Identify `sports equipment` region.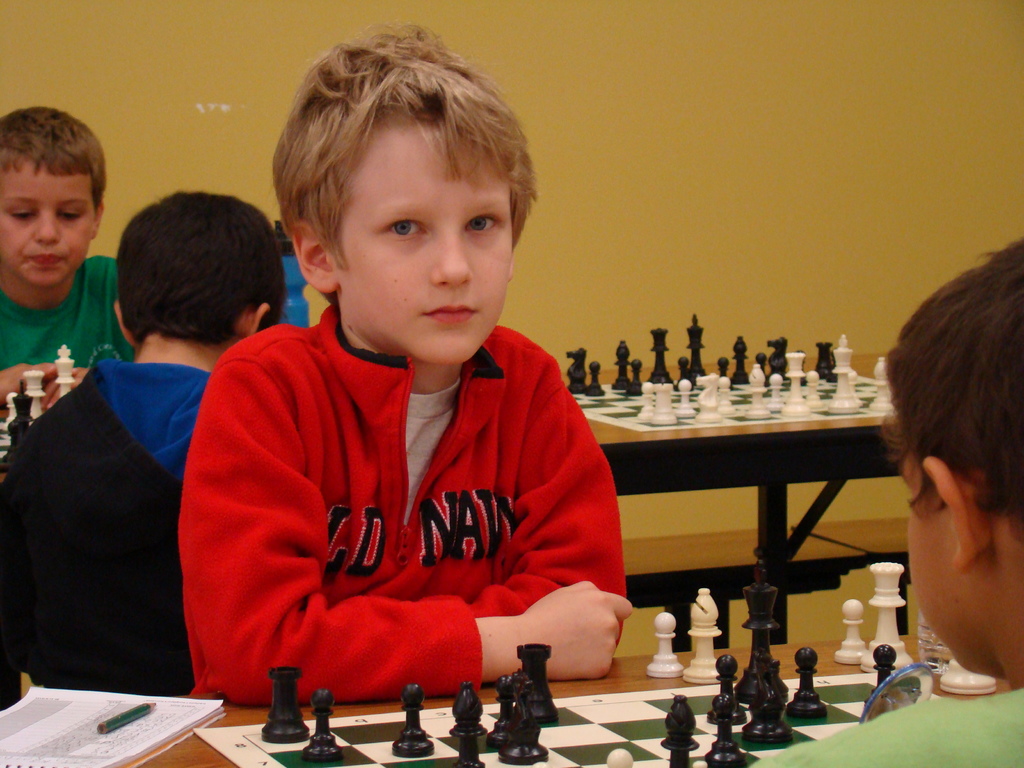
Region: box(196, 667, 944, 767).
